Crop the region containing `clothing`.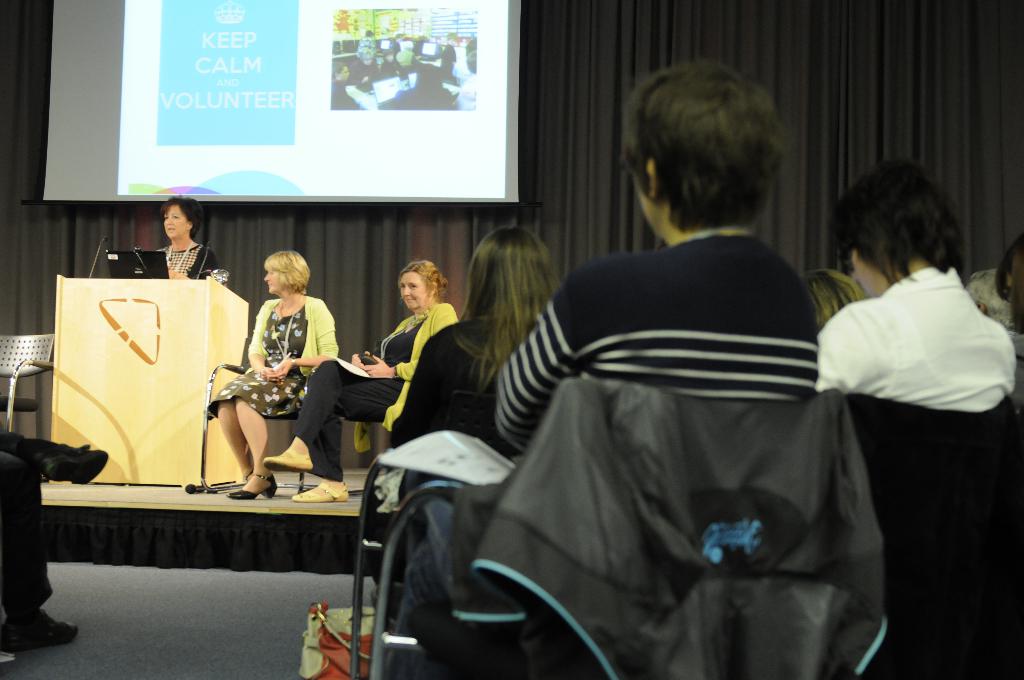
Crop region: rect(159, 242, 219, 277).
